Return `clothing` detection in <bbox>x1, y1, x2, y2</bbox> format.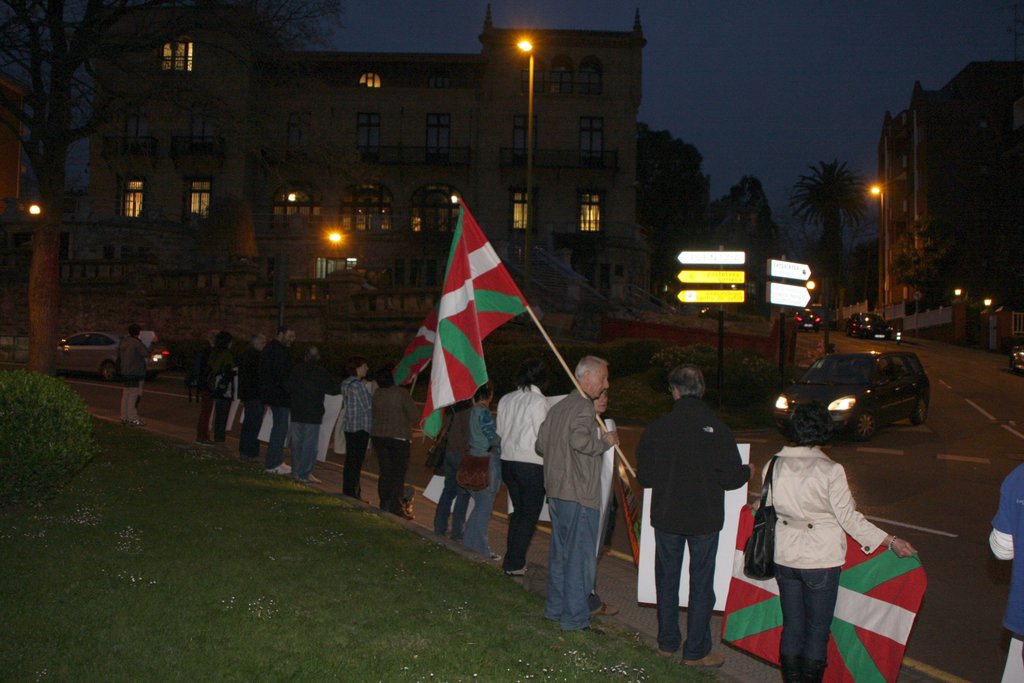
<bbox>750, 434, 892, 677</bbox>.
